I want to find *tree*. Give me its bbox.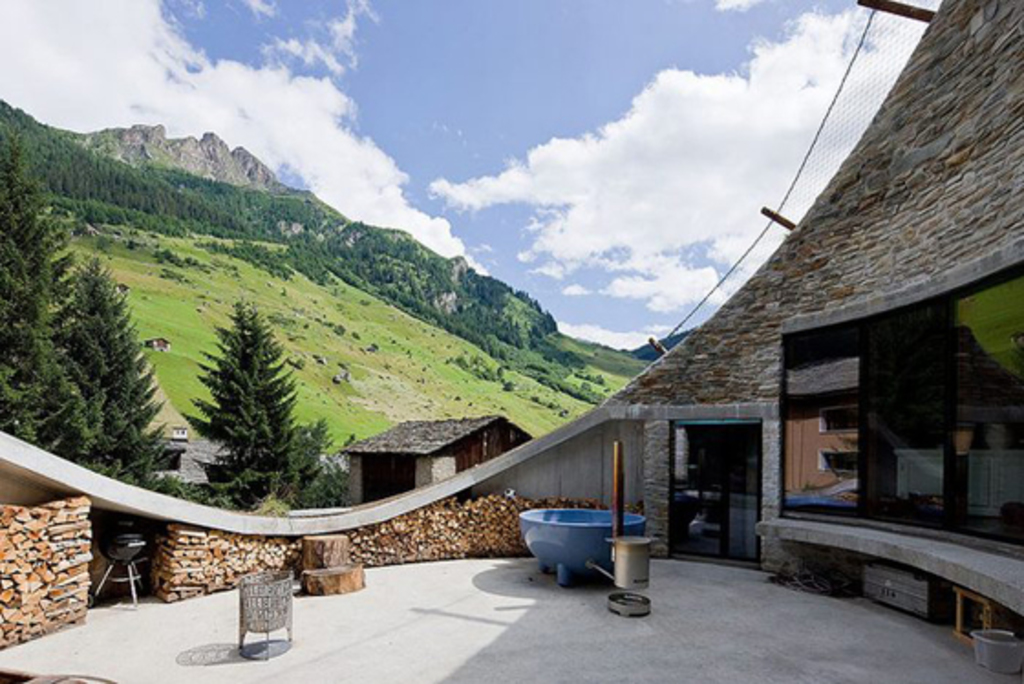
[left=0, top=113, right=86, bottom=448].
